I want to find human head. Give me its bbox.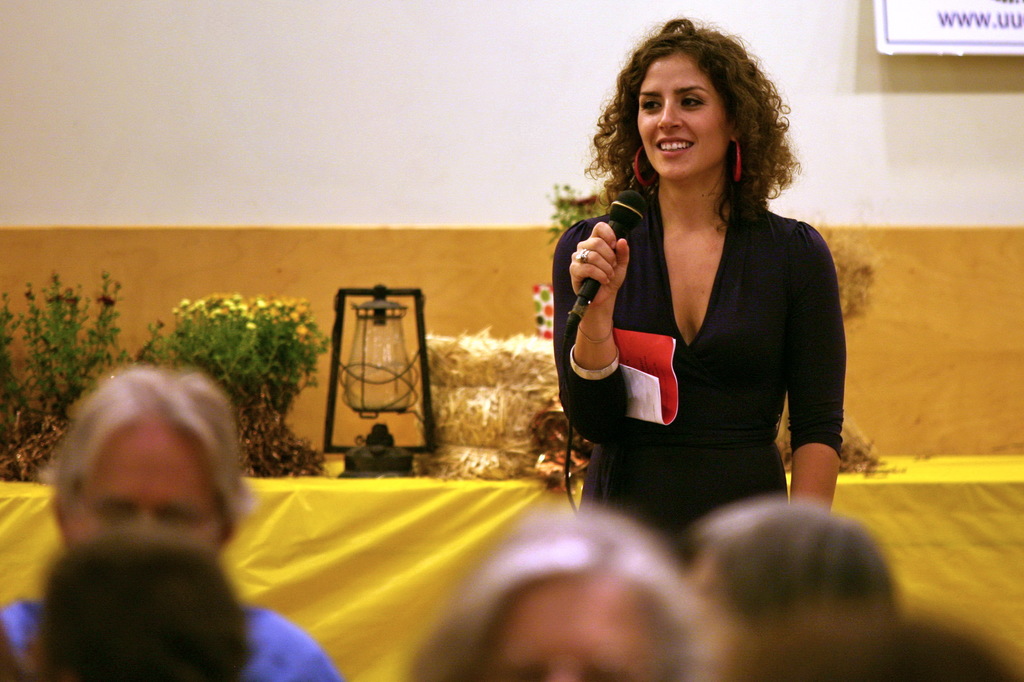
box=[25, 535, 252, 681].
